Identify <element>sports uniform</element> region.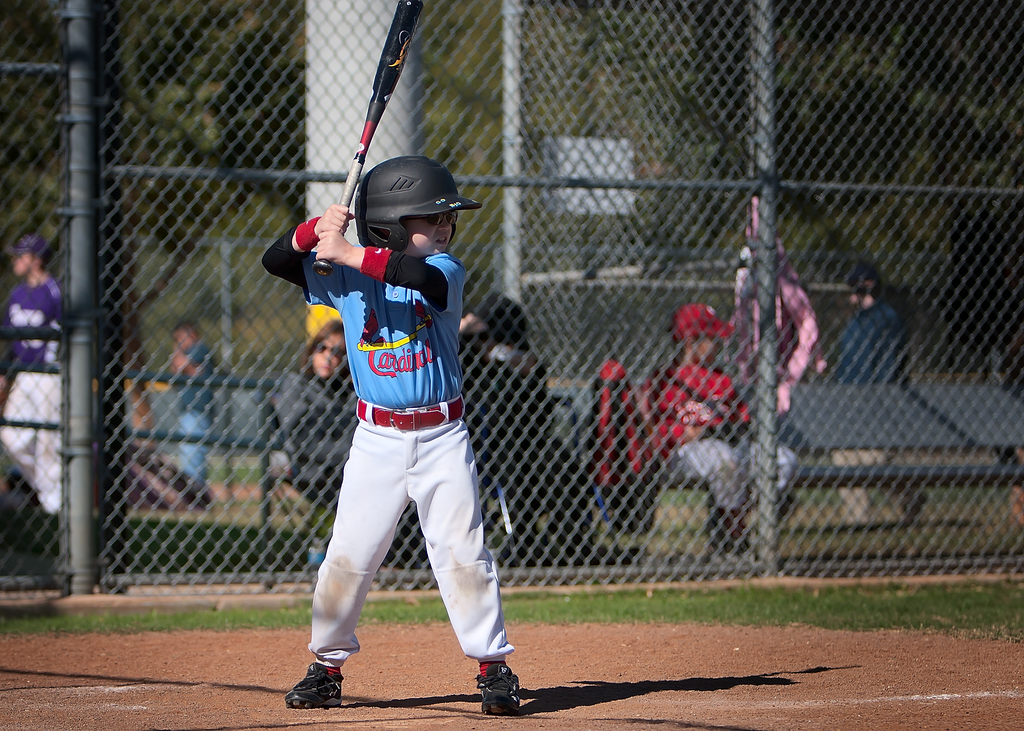
Region: left=625, top=360, right=789, bottom=511.
